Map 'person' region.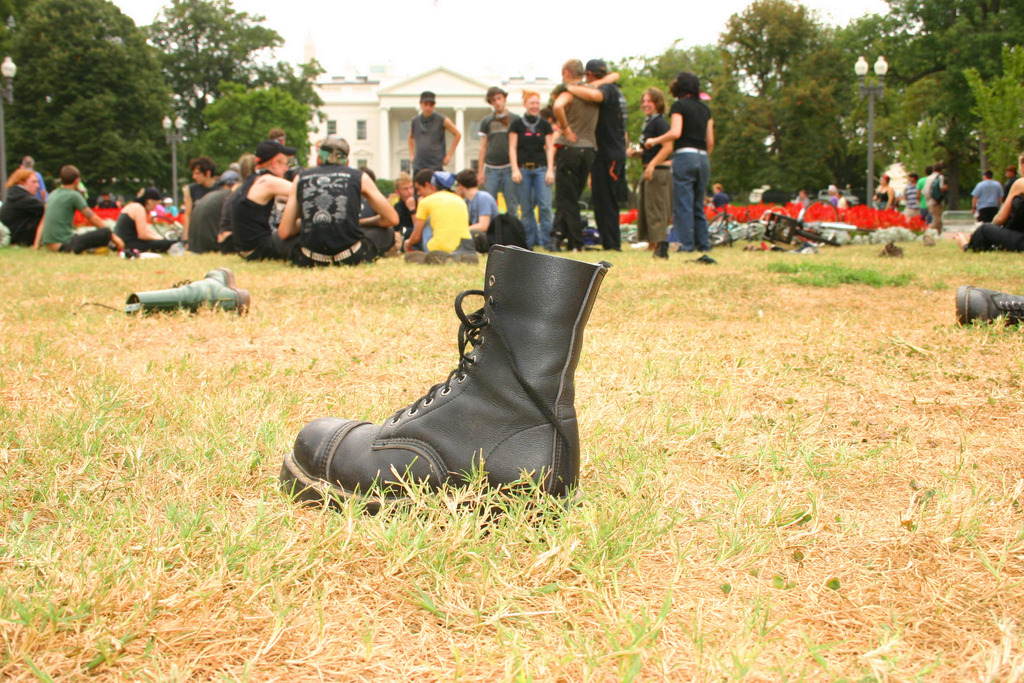
Mapped to BBox(113, 185, 175, 252).
